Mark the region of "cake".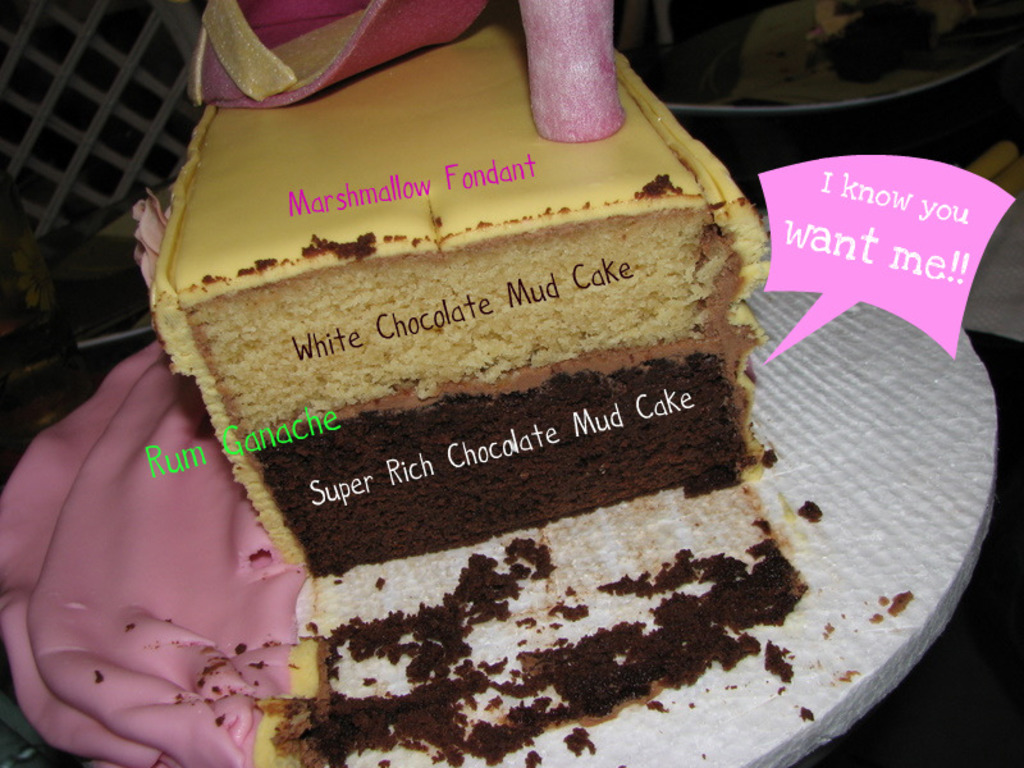
Region: l=148, t=0, r=763, b=576.
